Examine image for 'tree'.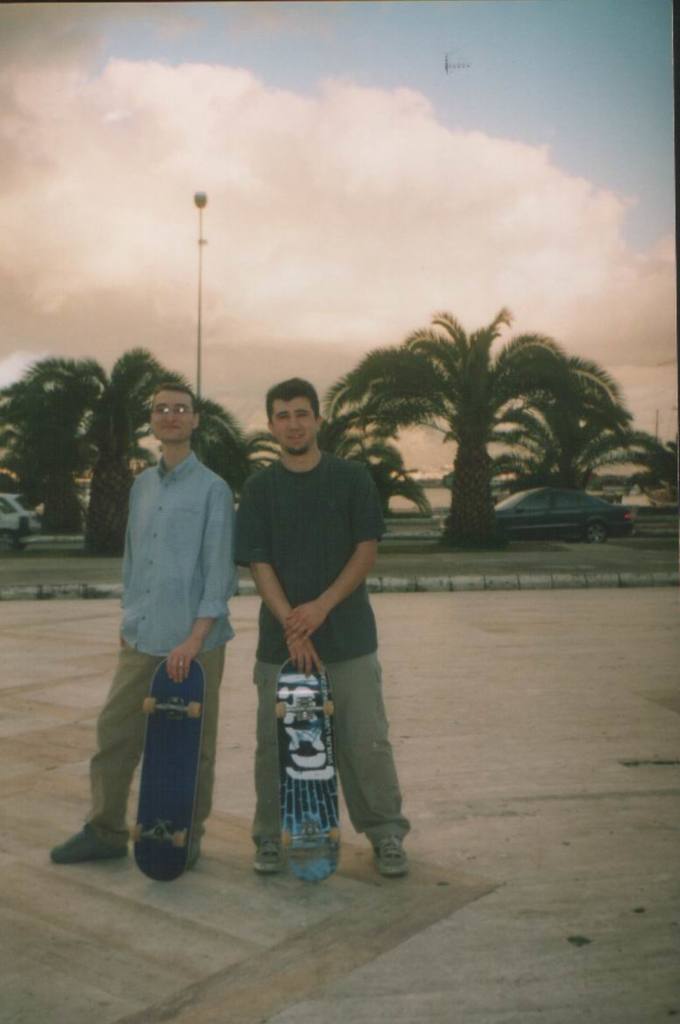
Examination result: <bbox>331, 265, 640, 561</bbox>.
